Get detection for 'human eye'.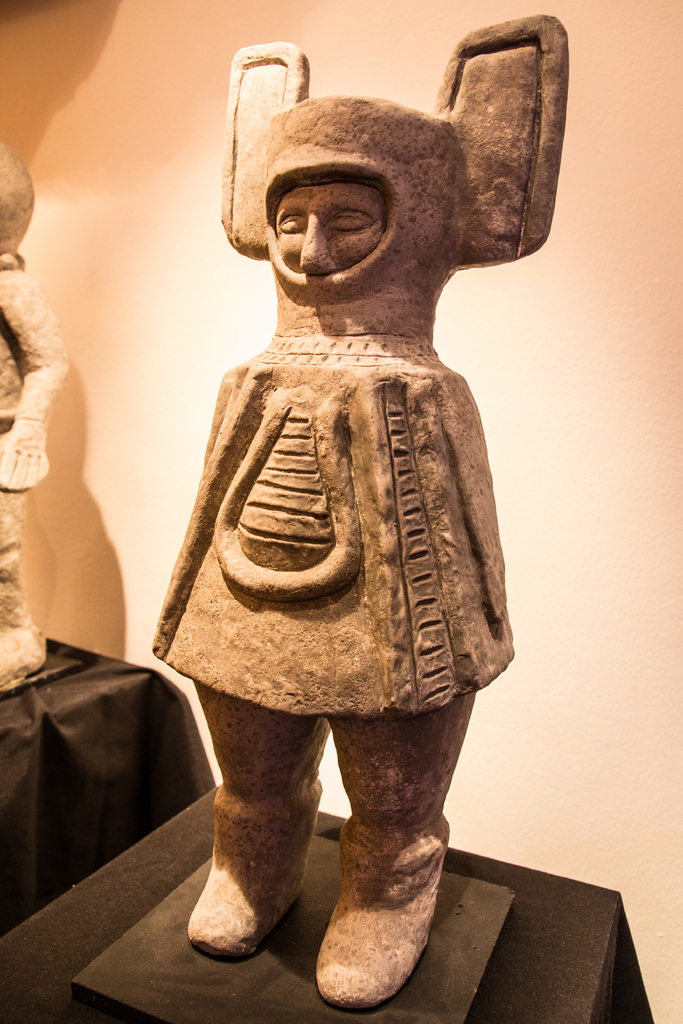
Detection: 274:211:306:239.
